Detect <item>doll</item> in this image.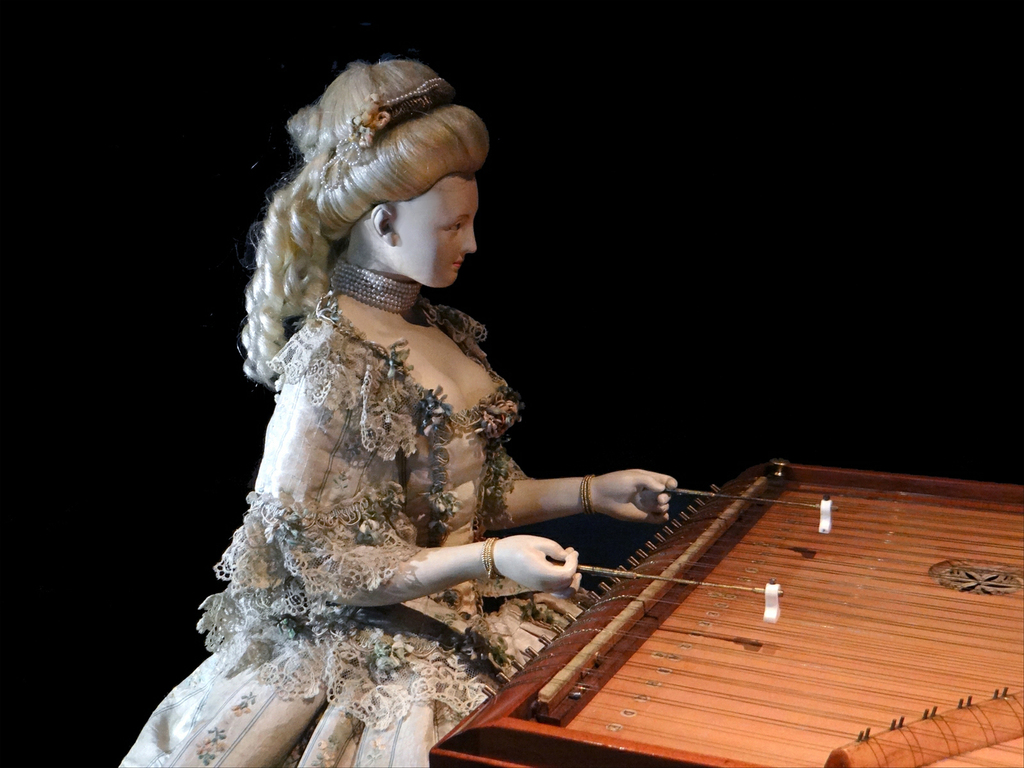
Detection: locate(141, 33, 602, 767).
